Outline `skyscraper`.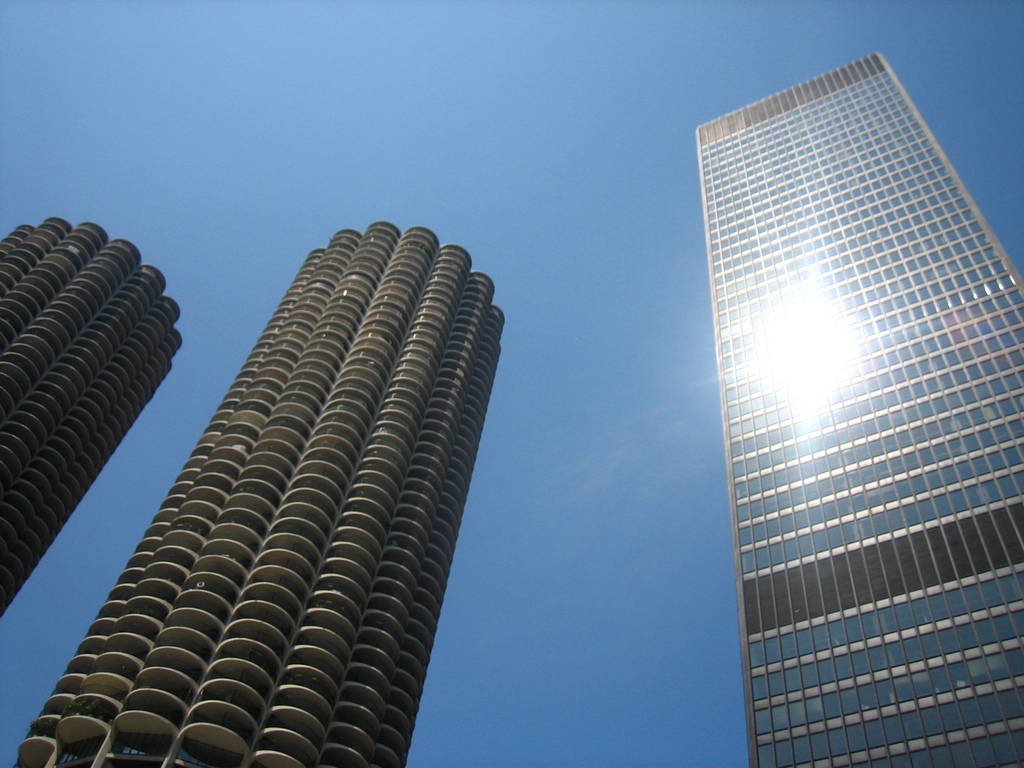
Outline: 695/46/1023/767.
